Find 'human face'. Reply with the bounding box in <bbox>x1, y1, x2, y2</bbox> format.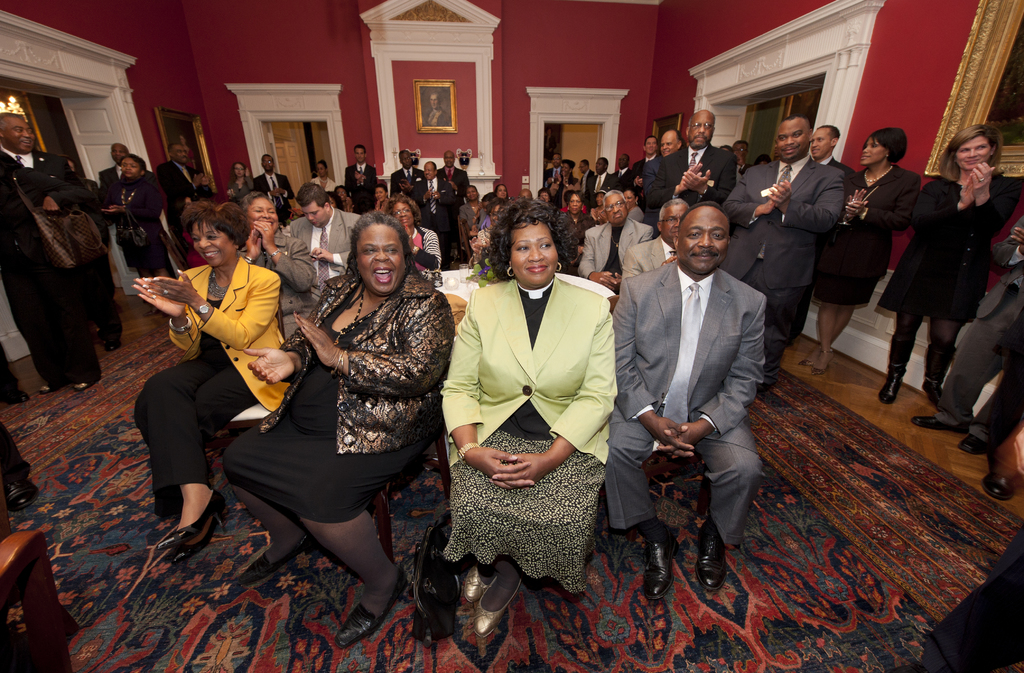
<bbox>351, 220, 401, 296</bbox>.
